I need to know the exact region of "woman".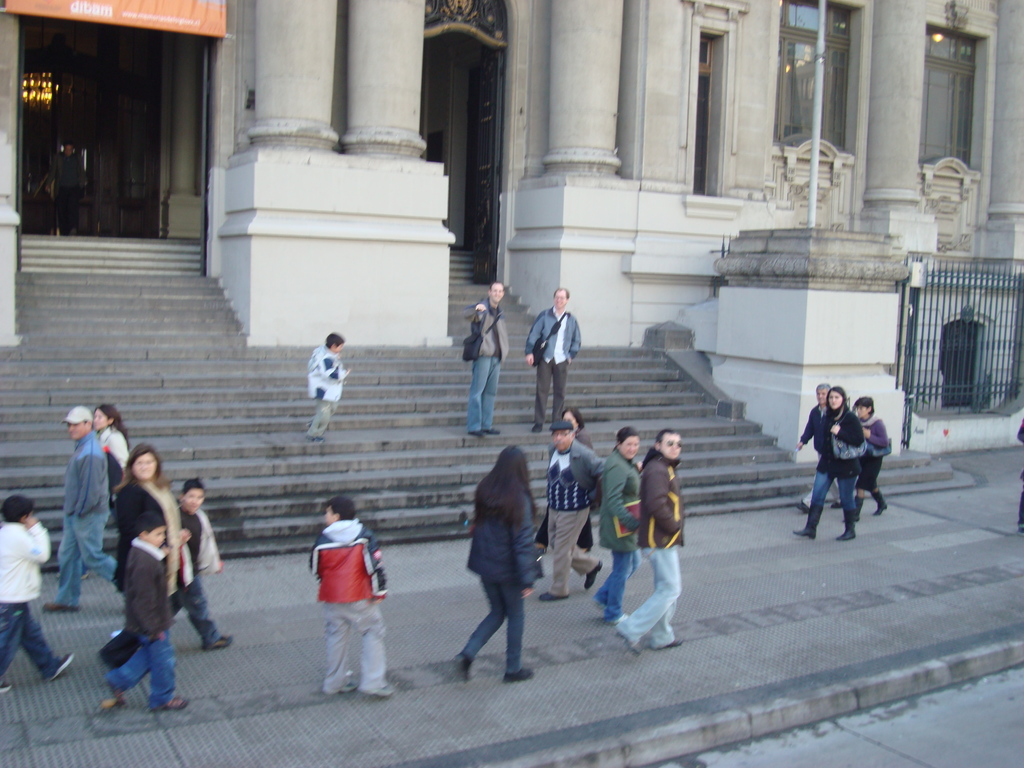
Region: (x1=842, y1=398, x2=888, y2=521).
